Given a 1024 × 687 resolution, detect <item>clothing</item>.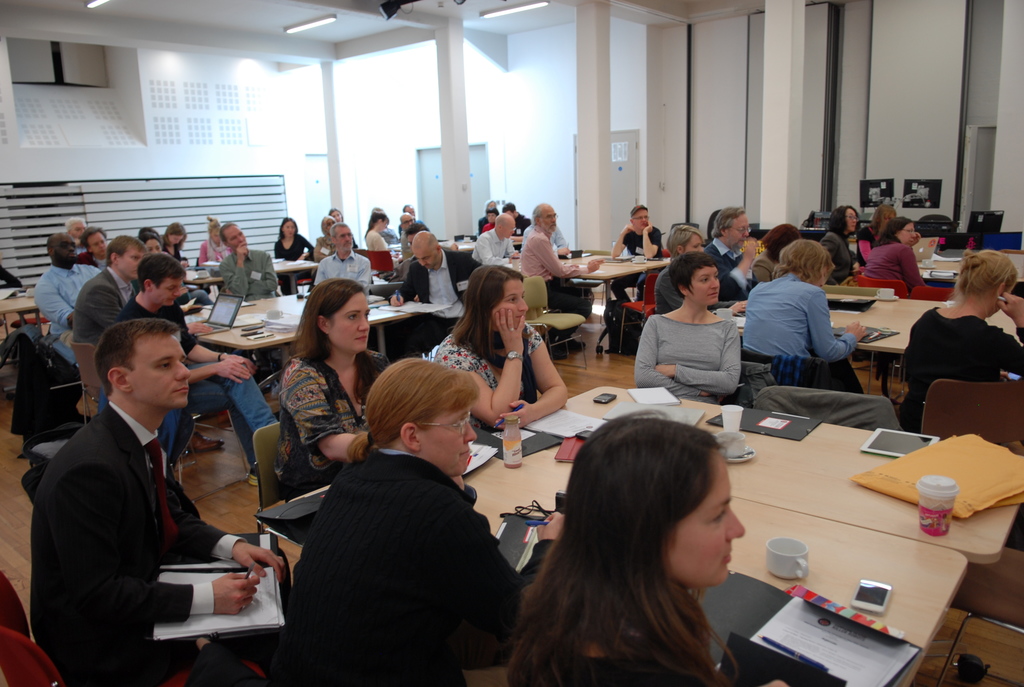
(x1=318, y1=251, x2=376, y2=300).
